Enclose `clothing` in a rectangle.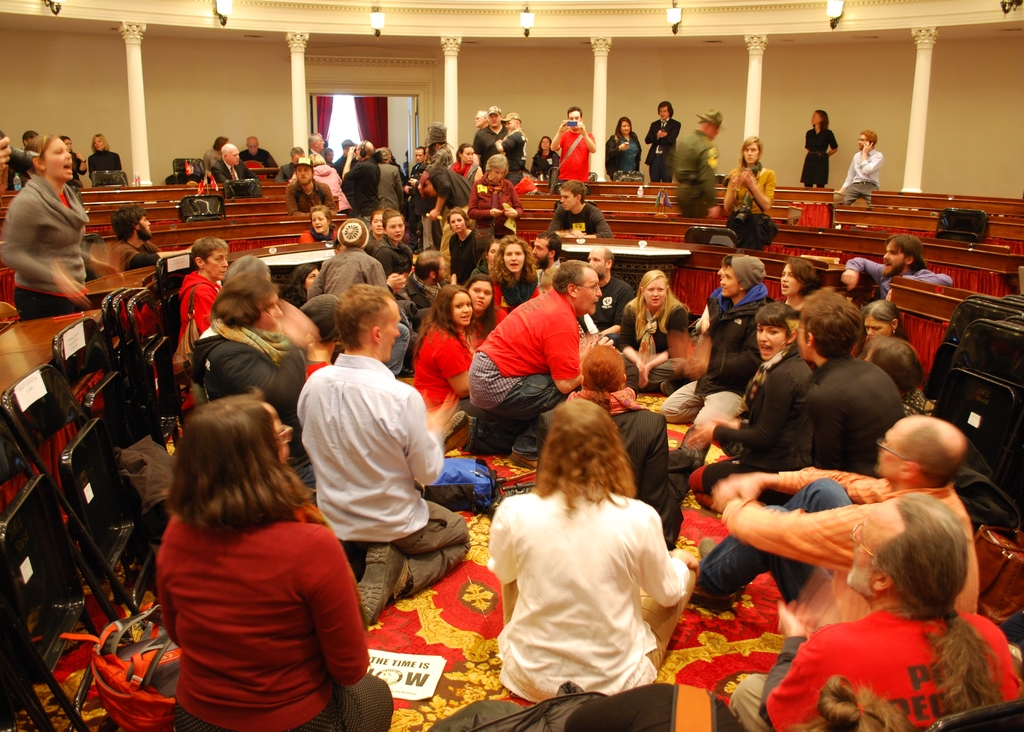
[284, 174, 335, 228].
